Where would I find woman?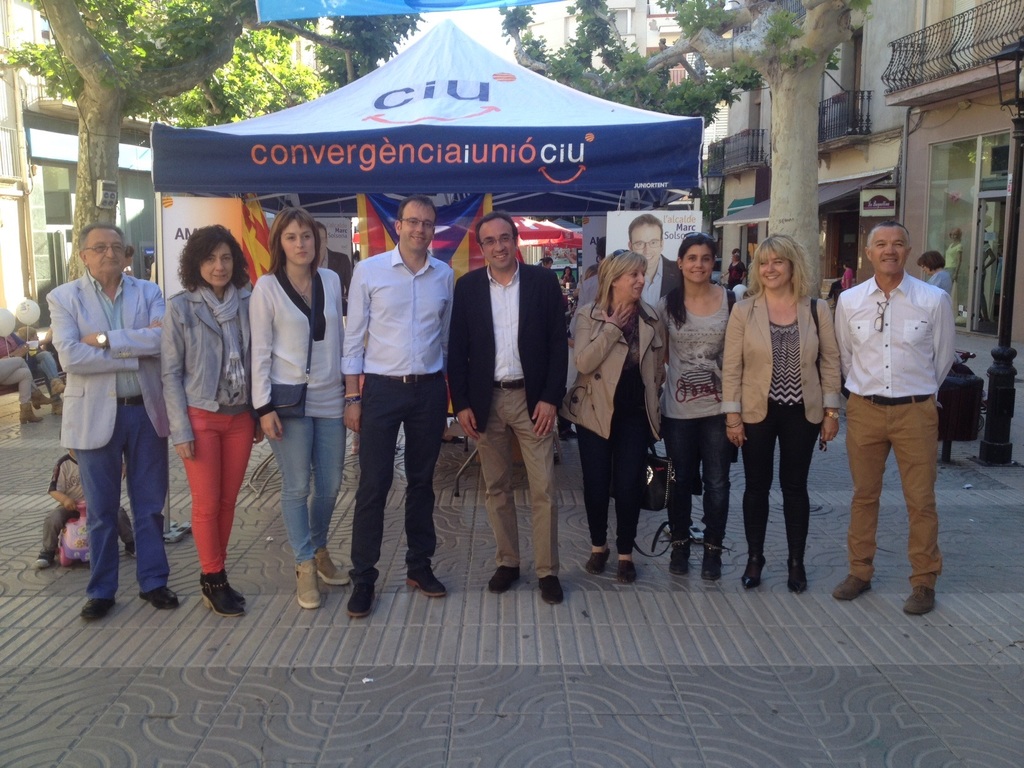
At x1=163, y1=223, x2=260, y2=618.
